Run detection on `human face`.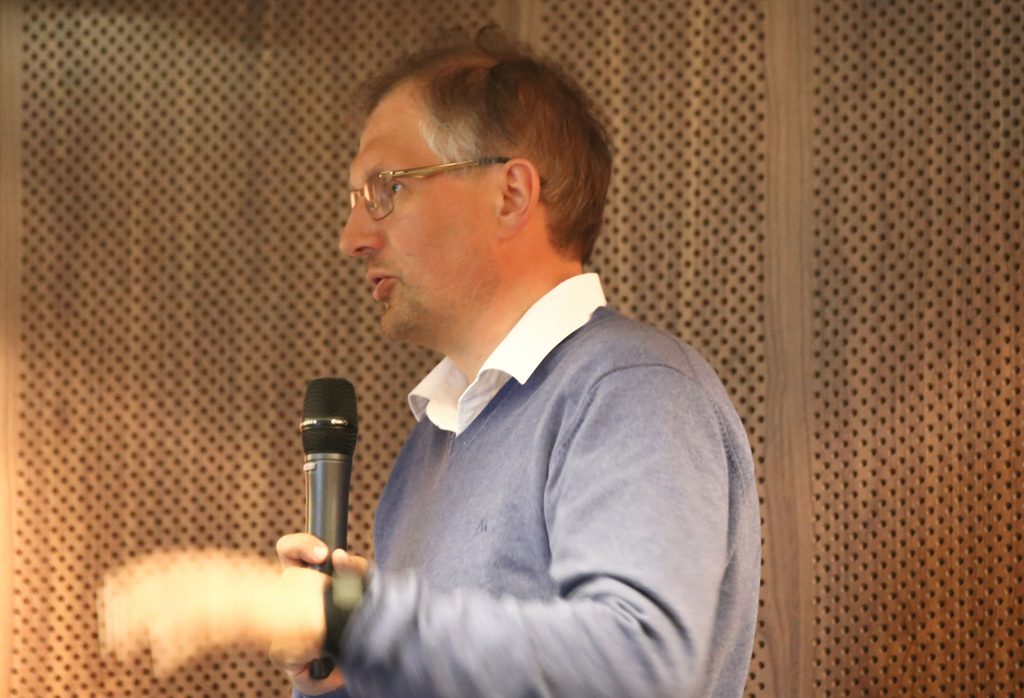
Result: {"left": 338, "top": 79, "right": 495, "bottom": 345}.
